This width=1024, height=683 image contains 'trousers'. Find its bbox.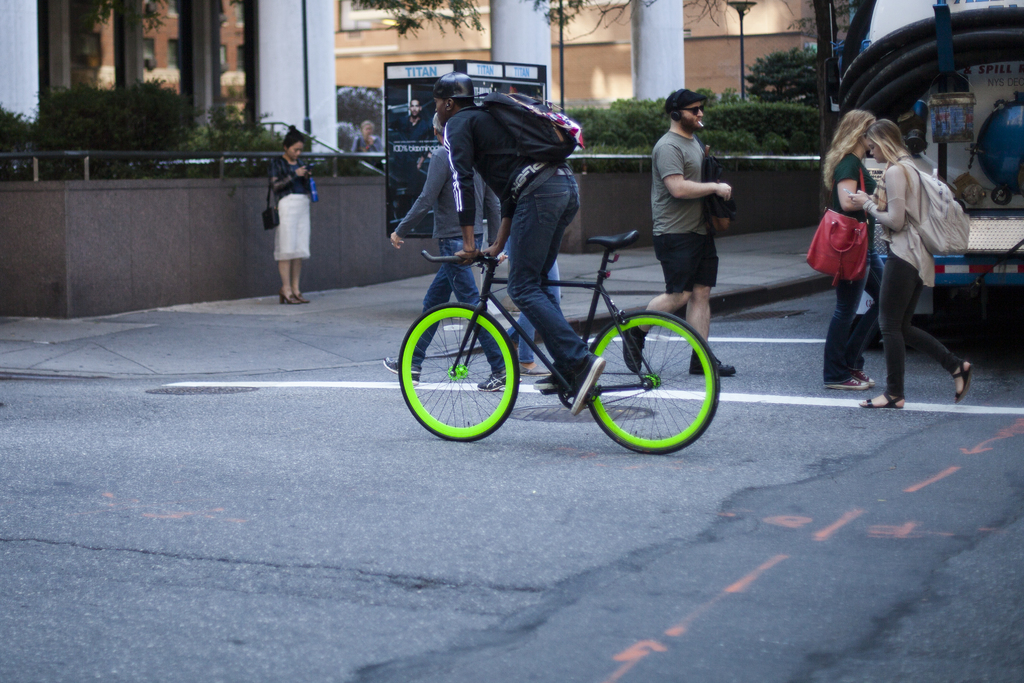
[left=504, top=166, right=579, bottom=368].
